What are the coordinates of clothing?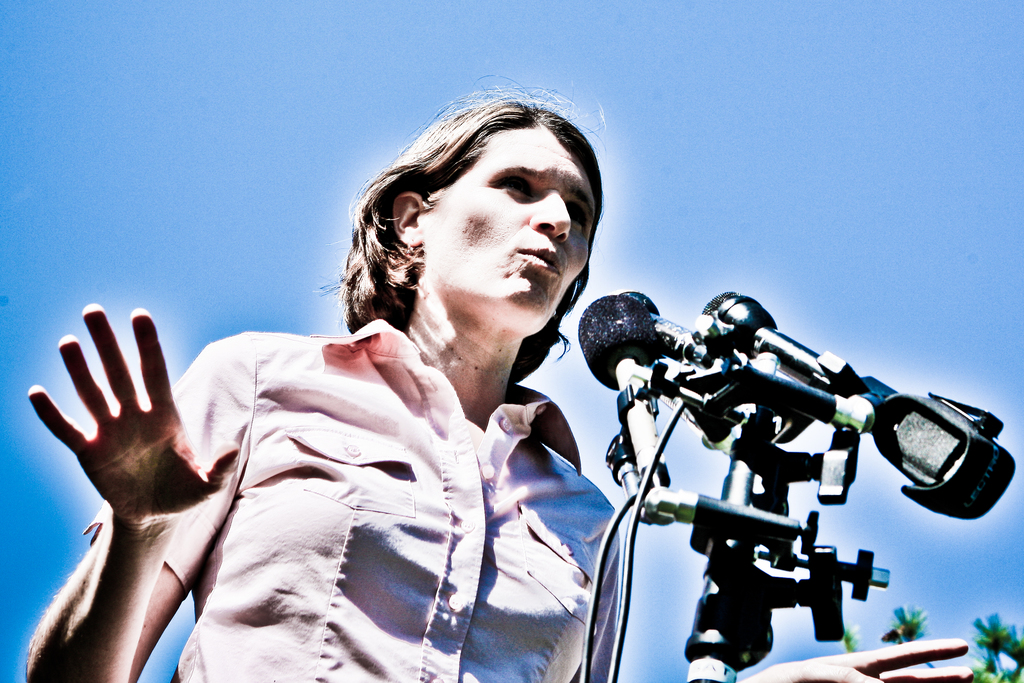
<region>99, 288, 575, 673</region>.
